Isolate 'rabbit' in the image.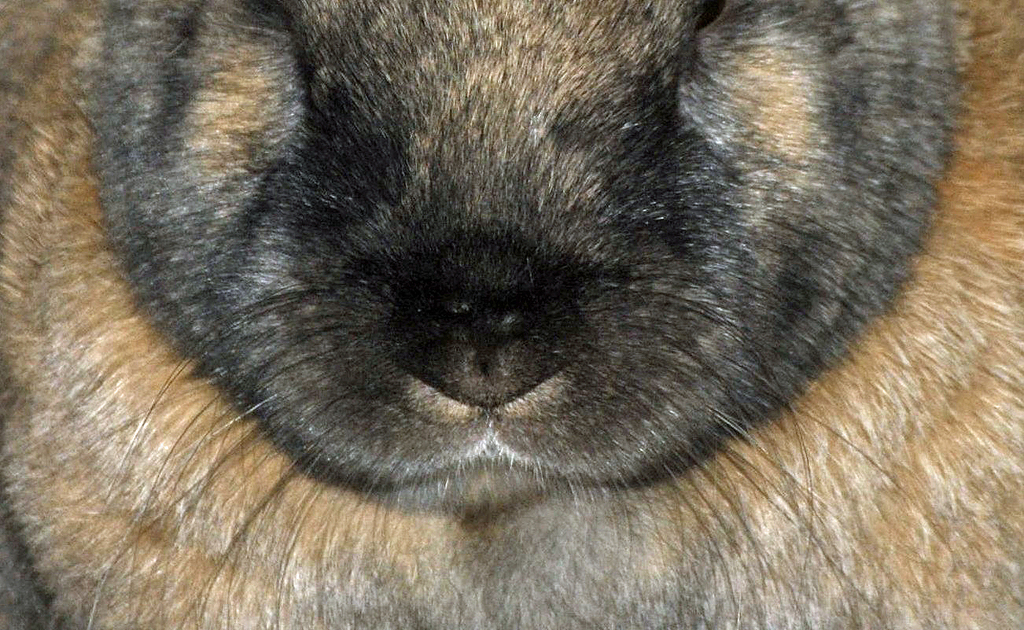
Isolated region: <region>0, 0, 1023, 629</region>.
